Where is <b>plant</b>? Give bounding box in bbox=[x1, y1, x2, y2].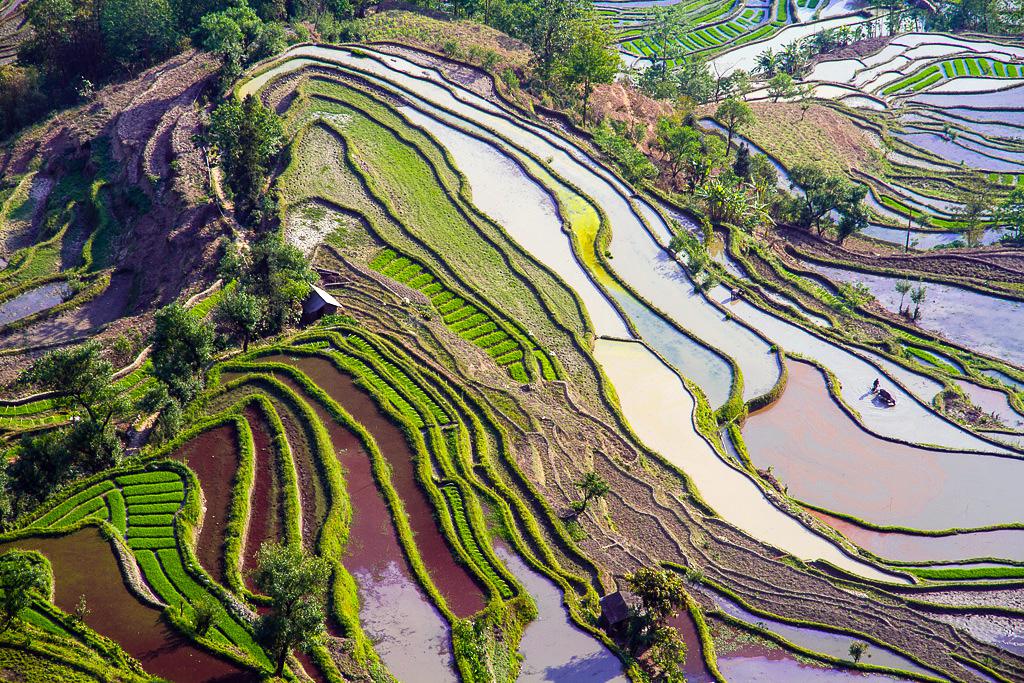
bbox=[681, 248, 702, 276].
